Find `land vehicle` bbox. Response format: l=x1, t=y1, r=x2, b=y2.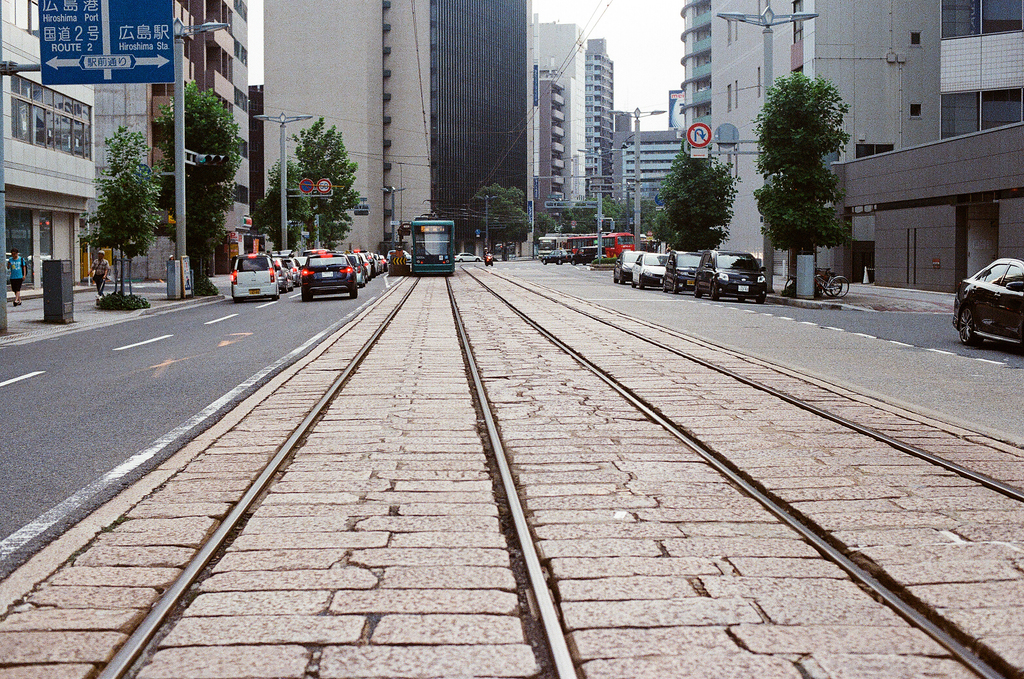
l=613, t=248, r=650, b=286.
